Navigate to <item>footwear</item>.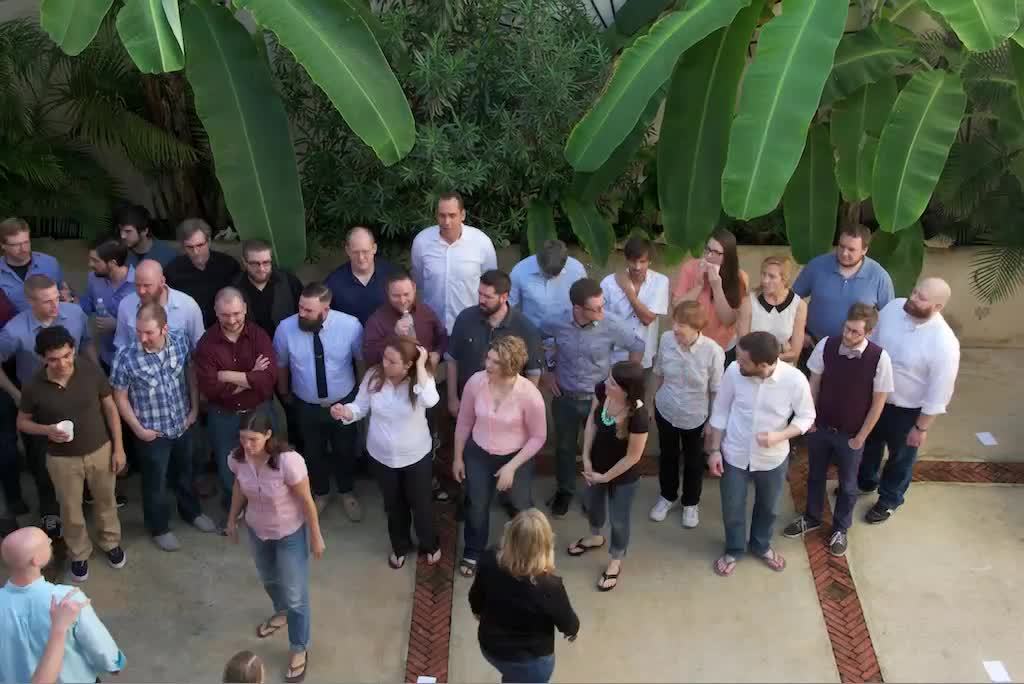
Navigation target: bbox=(864, 502, 890, 522).
